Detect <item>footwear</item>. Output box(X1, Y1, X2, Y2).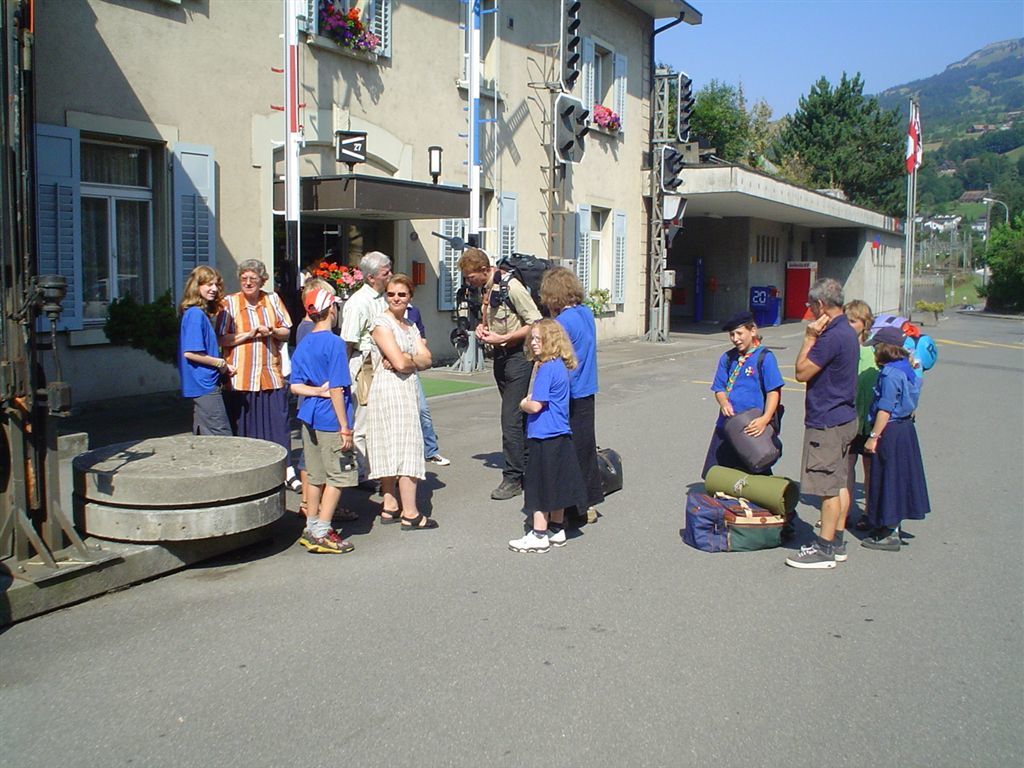
box(783, 540, 832, 568).
